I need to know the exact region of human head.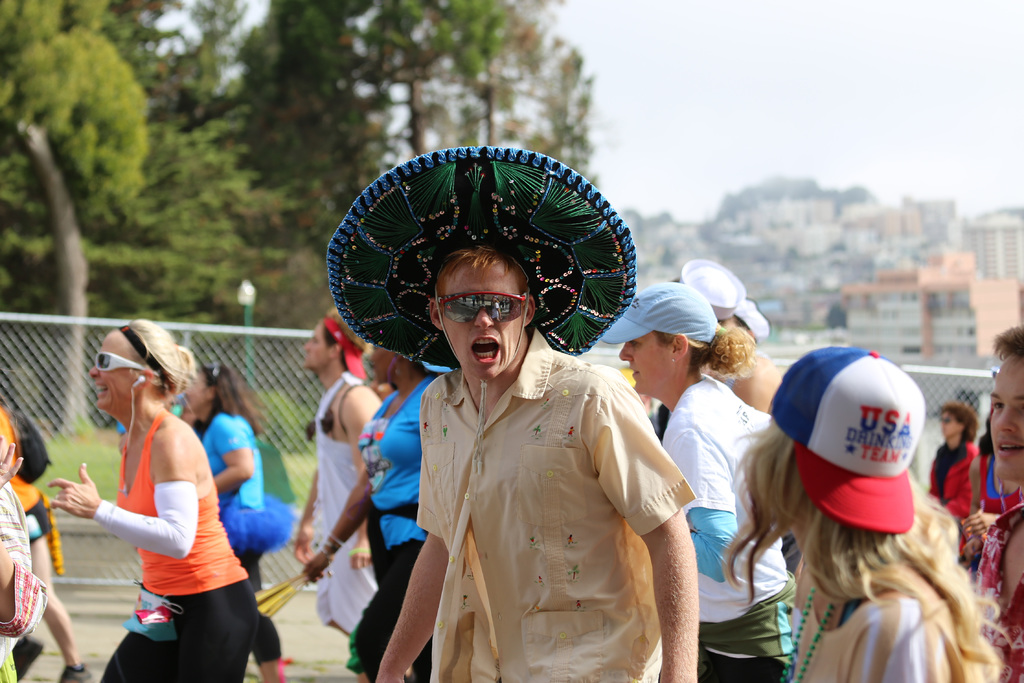
Region: (939, 399, 981, 440).
